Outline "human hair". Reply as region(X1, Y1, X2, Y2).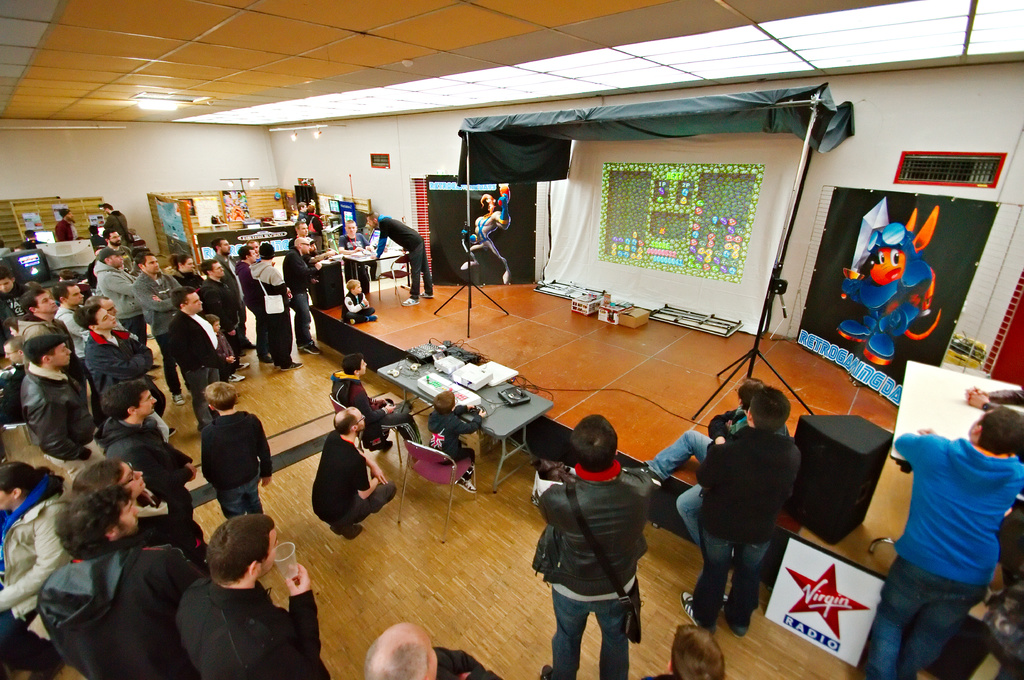
region(671, 623, 726, 679).
